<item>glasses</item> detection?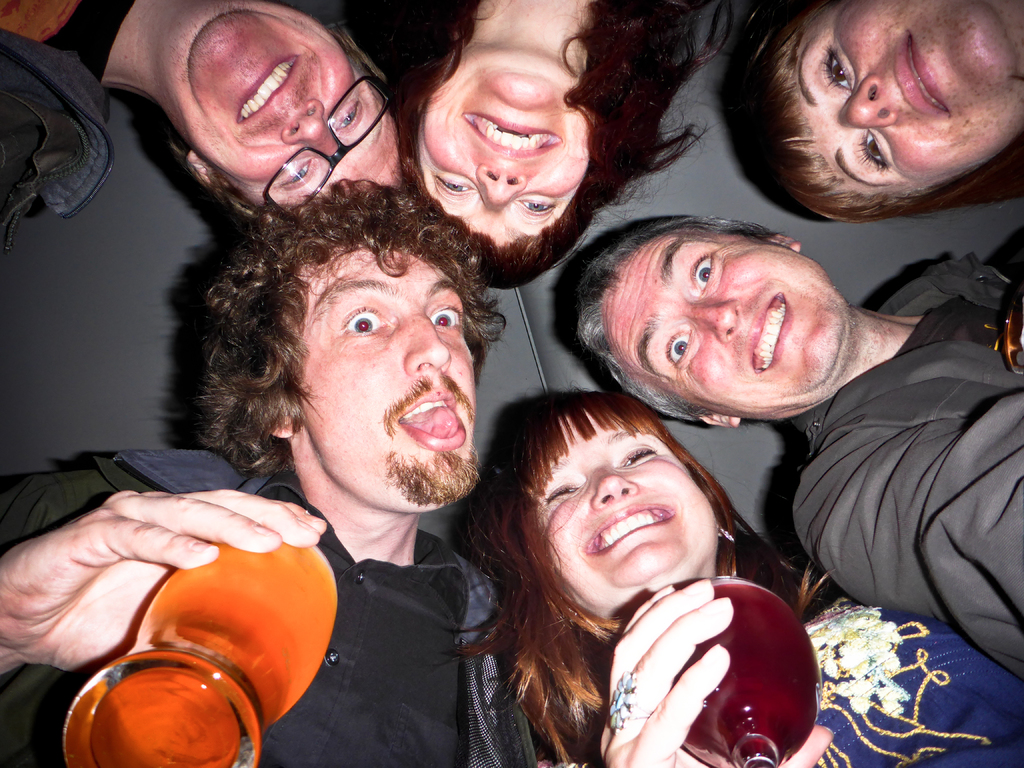
detection(248, 76, 394, 220)
